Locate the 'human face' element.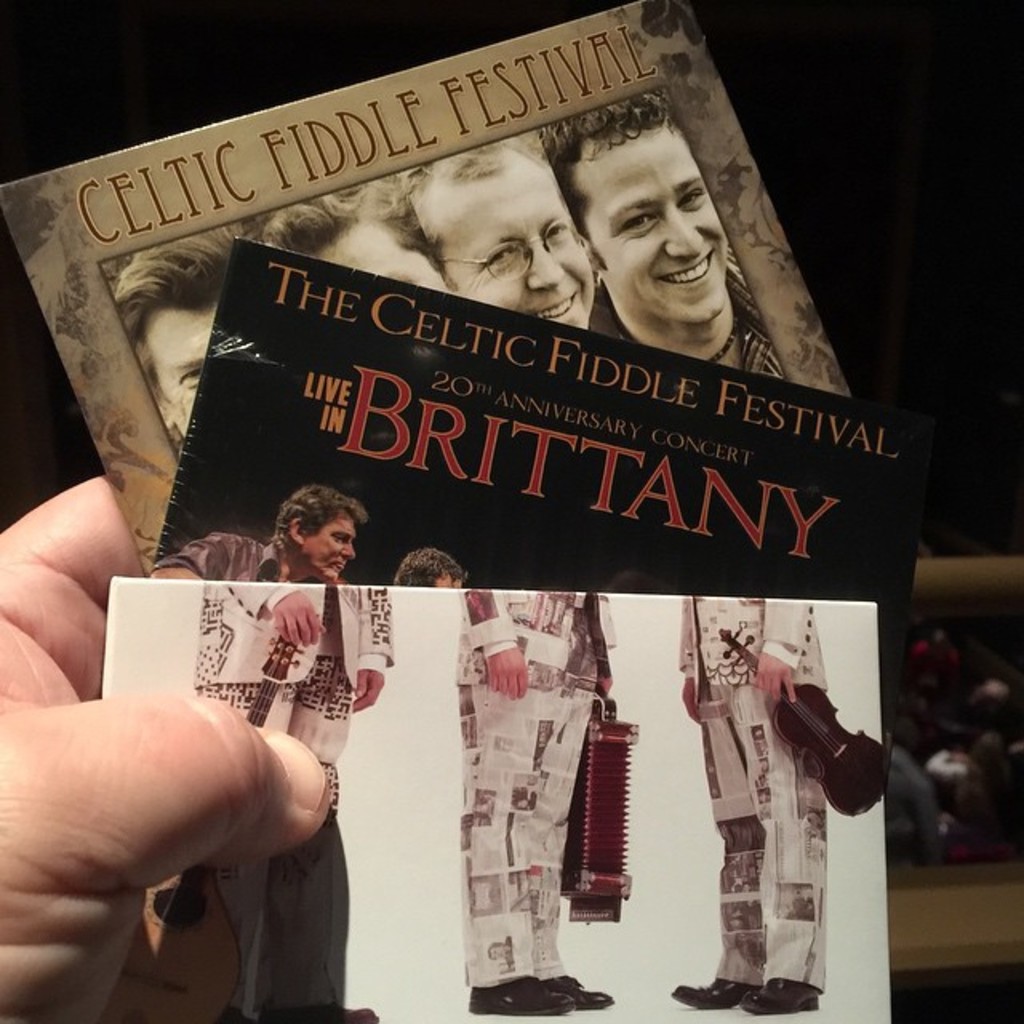
Element bbox: [418,168,595,333].
